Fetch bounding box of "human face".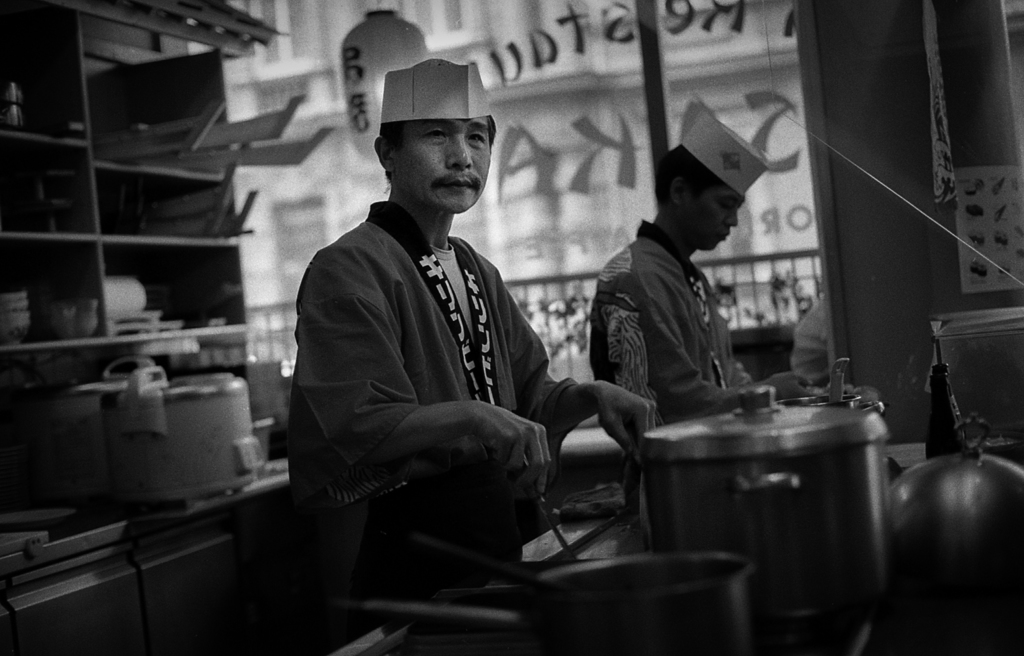
Bbox: x1=395, y1=113, x2=494, y2=211.
